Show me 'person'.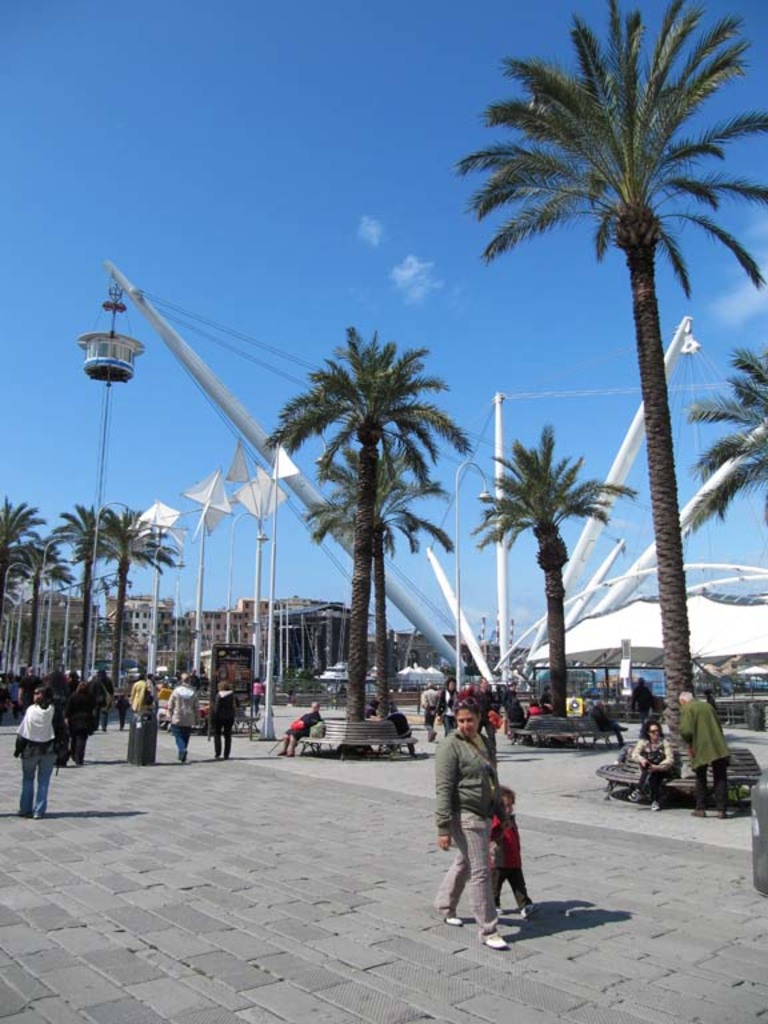
'person' is here: l=419, t=687, r=437, b=741.
